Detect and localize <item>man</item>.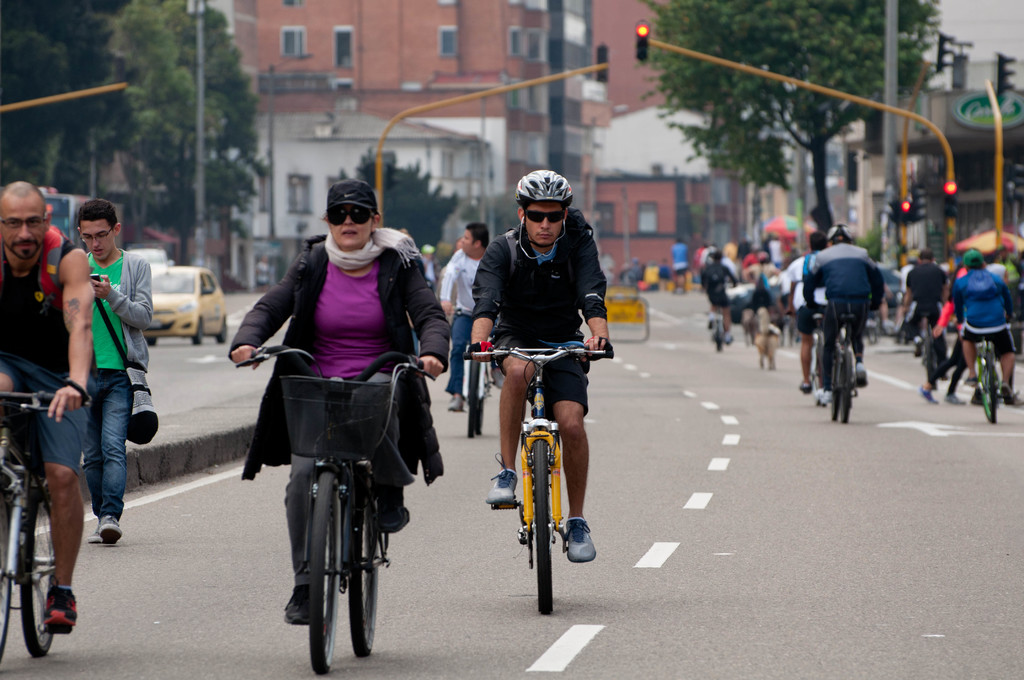
Localized at 809,228,882,401.
